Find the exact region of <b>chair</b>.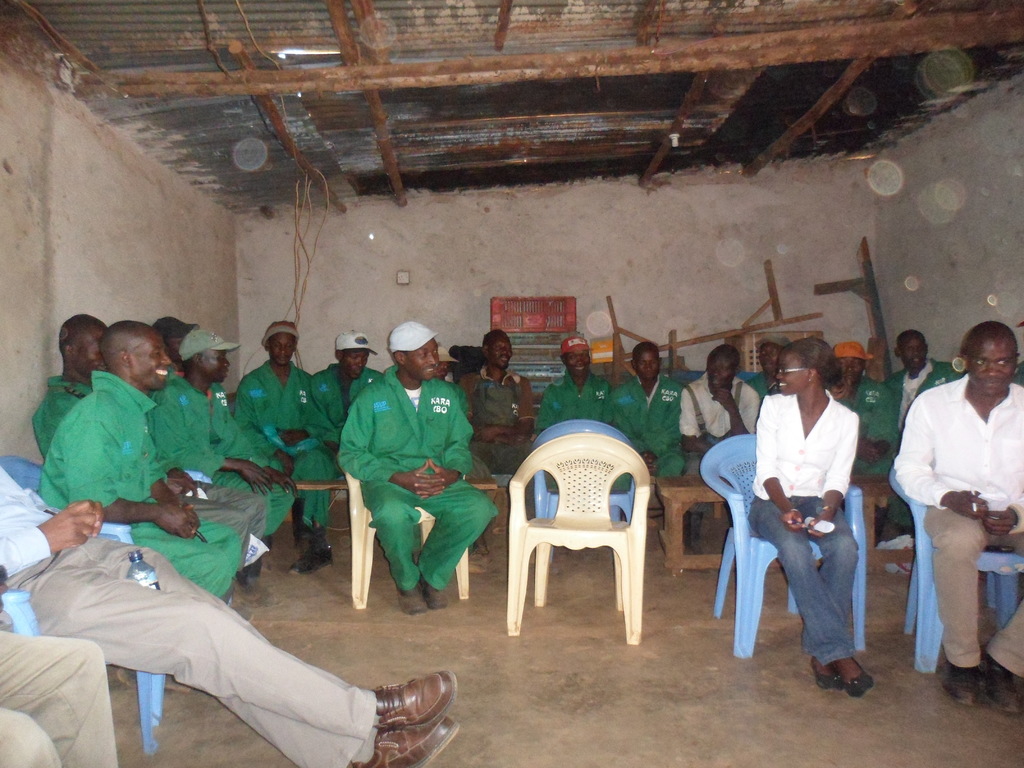
Exact region: locate(530, 420, 640, 526).
